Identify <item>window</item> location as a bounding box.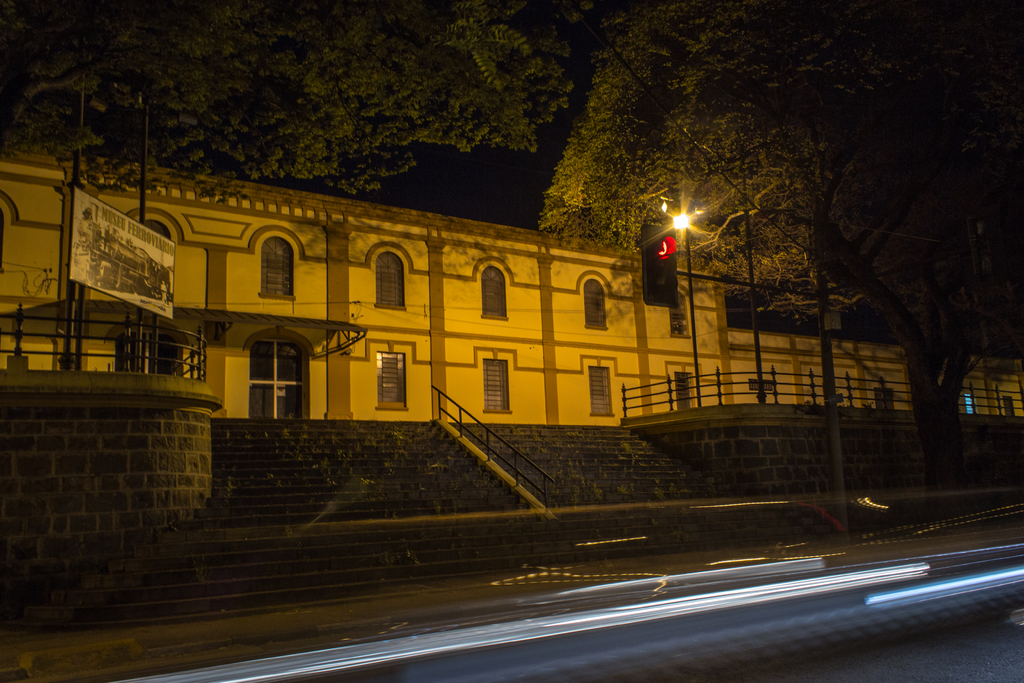
581:278:610:334.
